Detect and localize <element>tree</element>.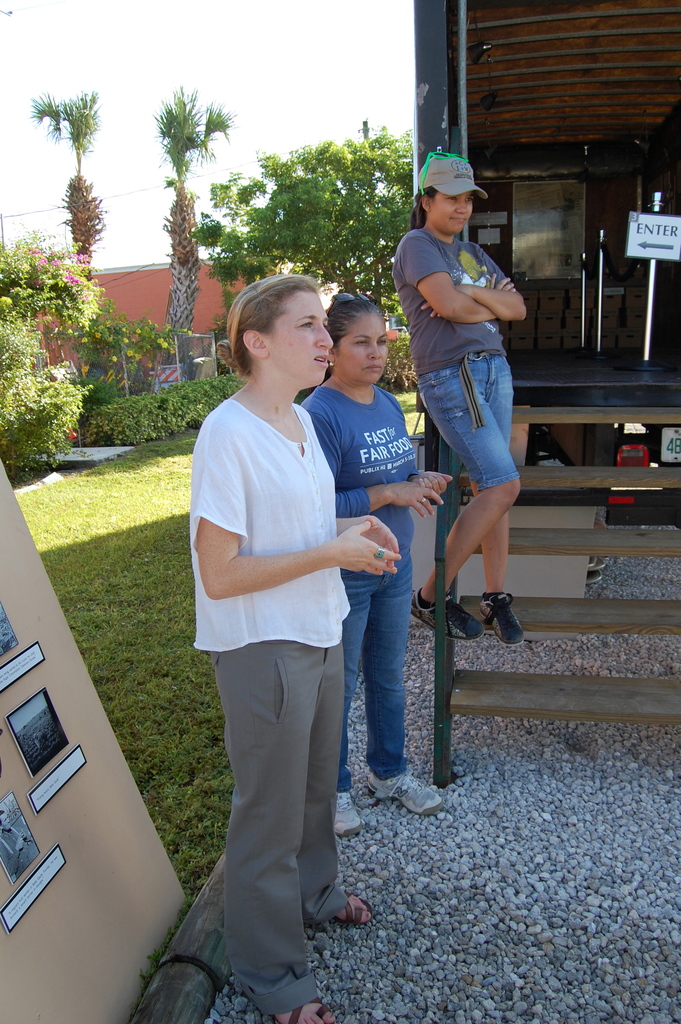
Localized at 0,225,101,340.
